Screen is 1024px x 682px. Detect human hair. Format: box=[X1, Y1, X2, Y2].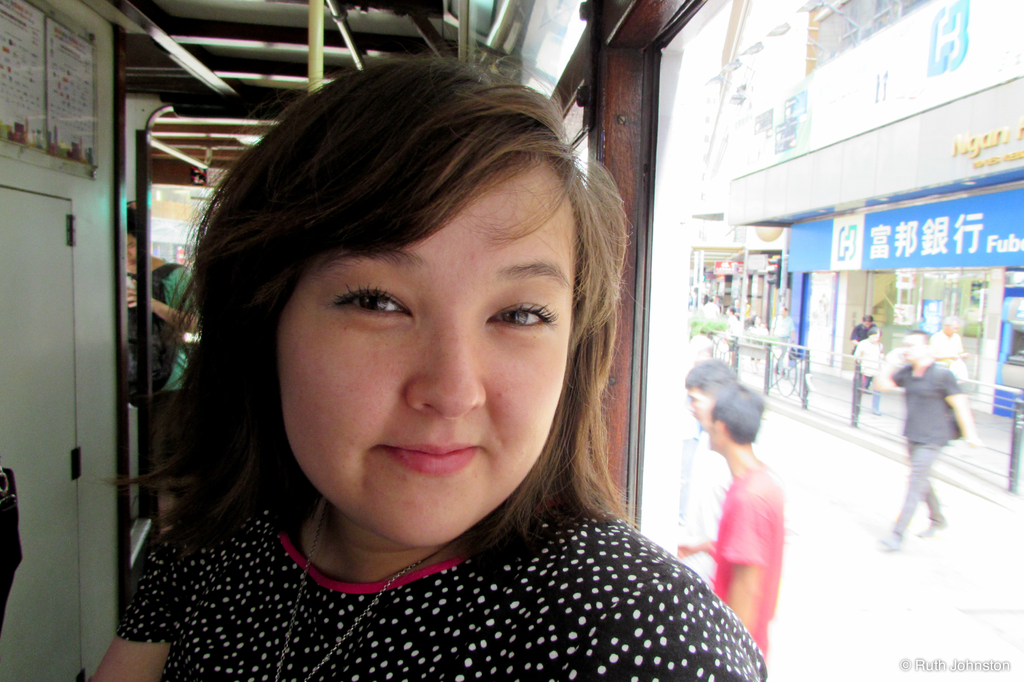
box=[869, 328, 878, 337].
